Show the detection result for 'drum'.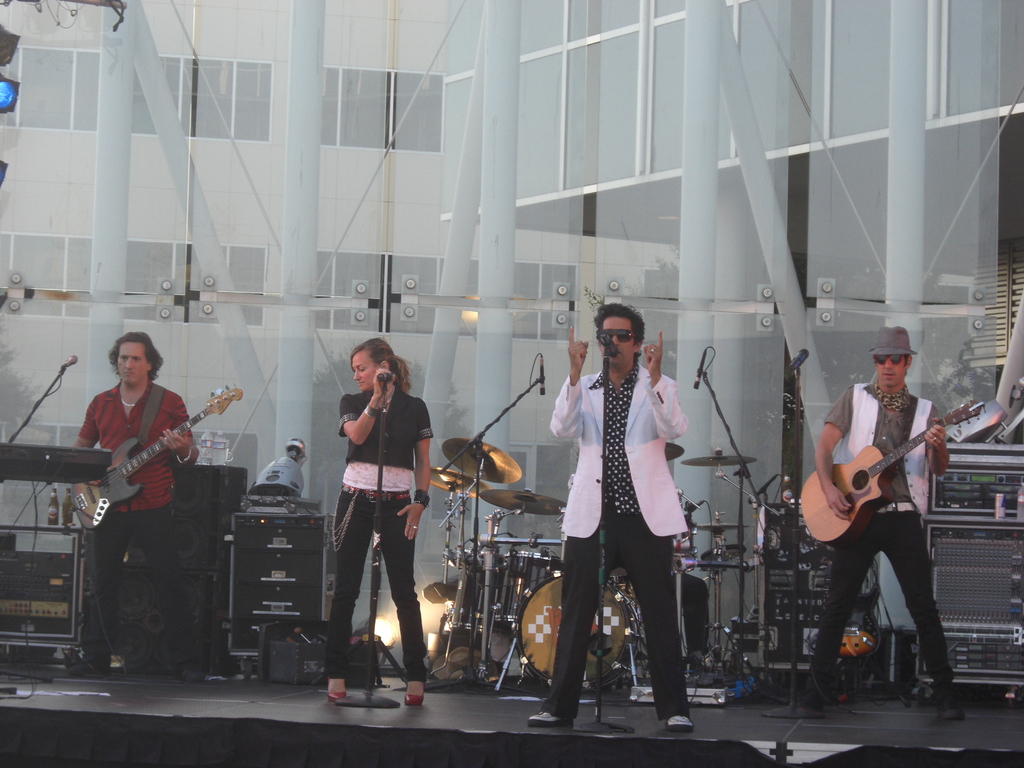
x1=516 y1=563 x2=633 y2=686.
